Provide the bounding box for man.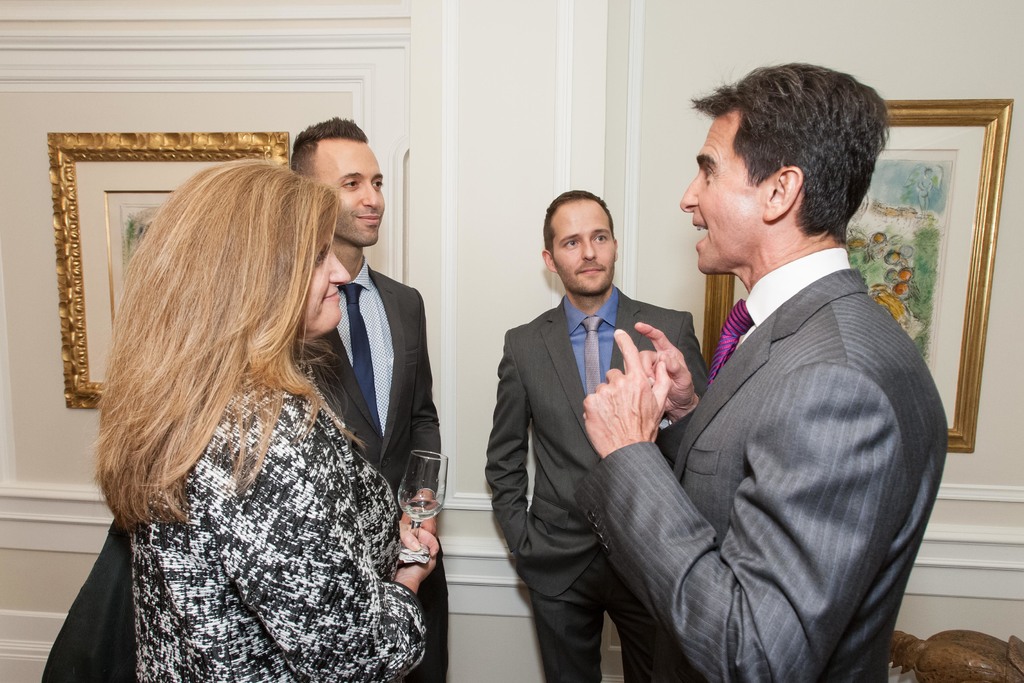
286 115 450 682.
